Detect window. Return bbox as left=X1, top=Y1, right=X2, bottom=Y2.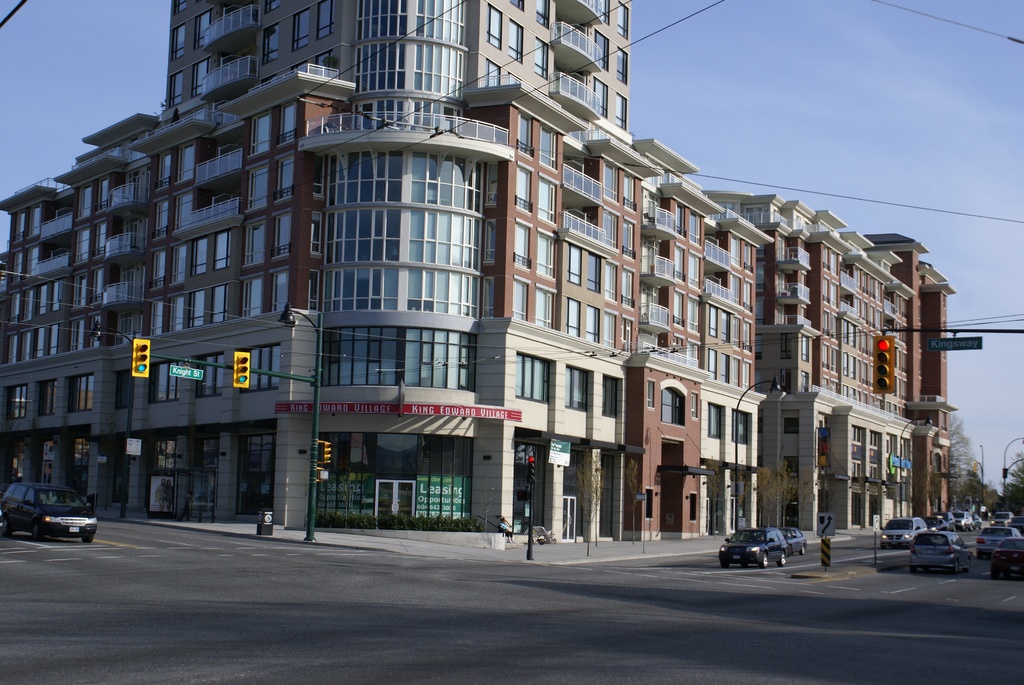
left=173, top=196, right=191, bottom=232.
